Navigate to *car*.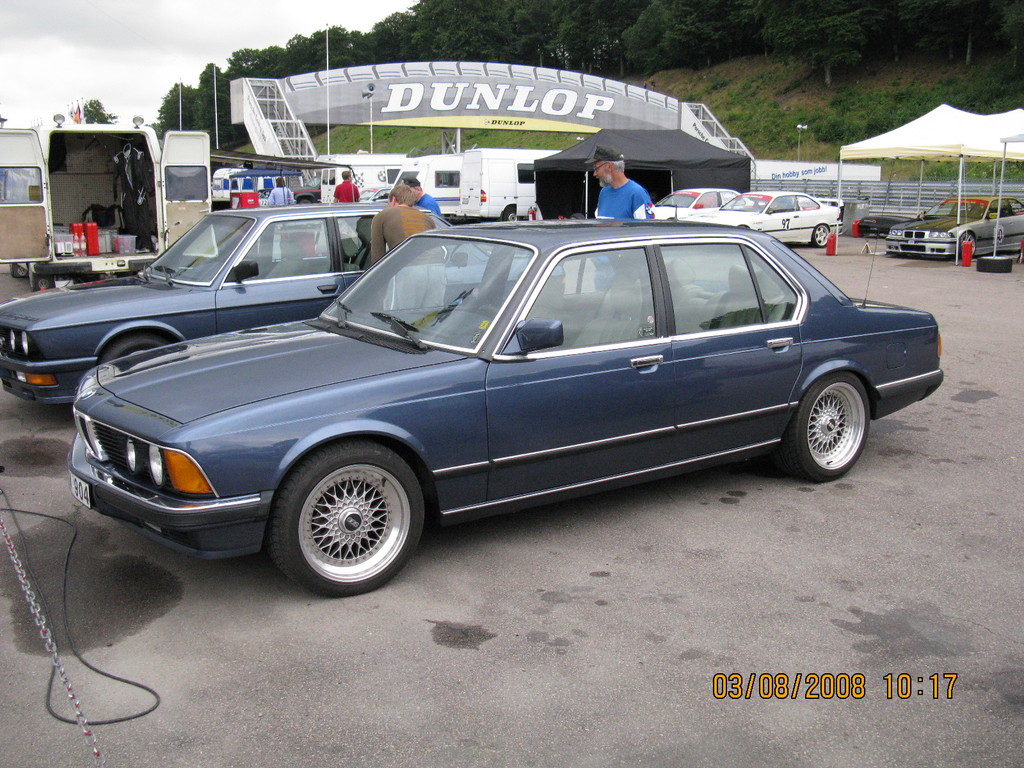
Navigation target: locate(288, 176, 324, 204).
